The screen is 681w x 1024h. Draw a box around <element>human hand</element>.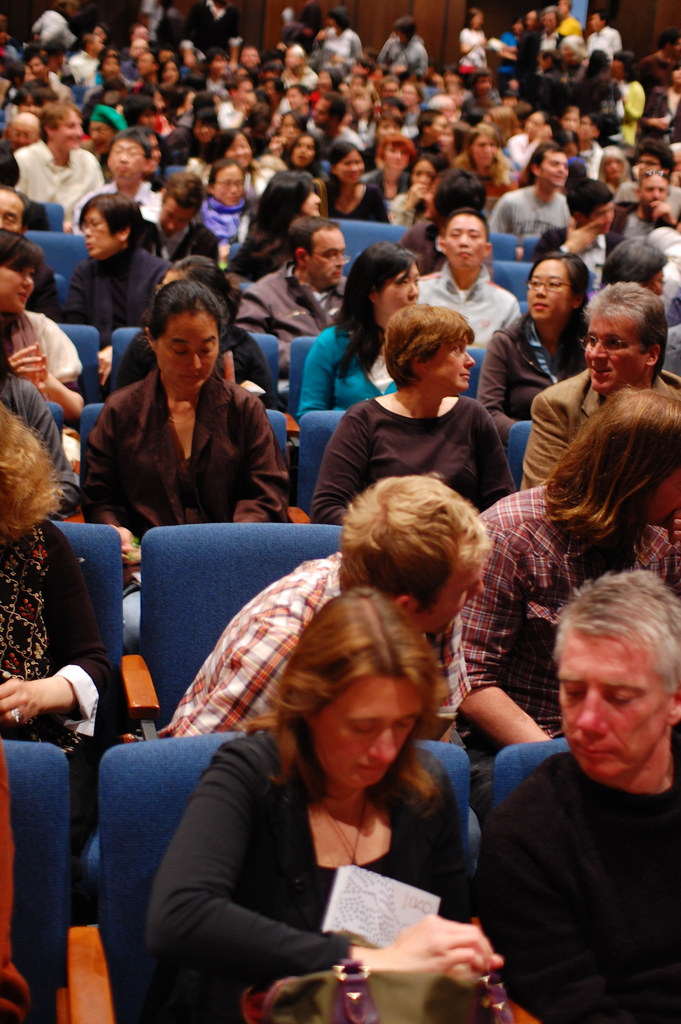
pyautogui.locateOnScreen(404, 181, 431, 211).
